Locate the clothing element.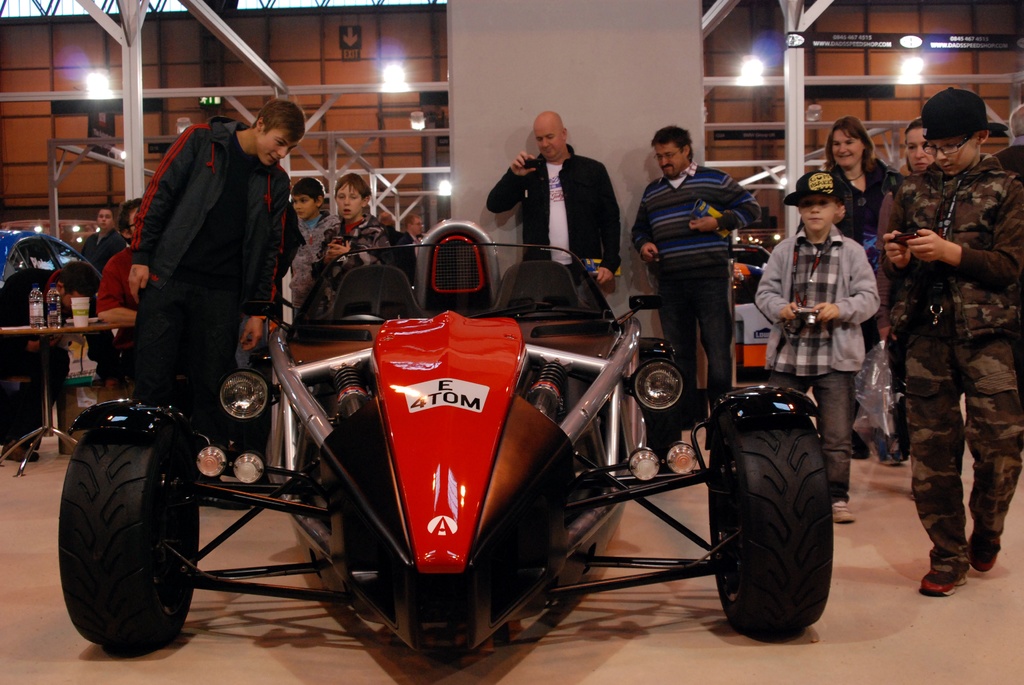
Element bbox: x1=634 y1=161 x2=764 y2=406.
